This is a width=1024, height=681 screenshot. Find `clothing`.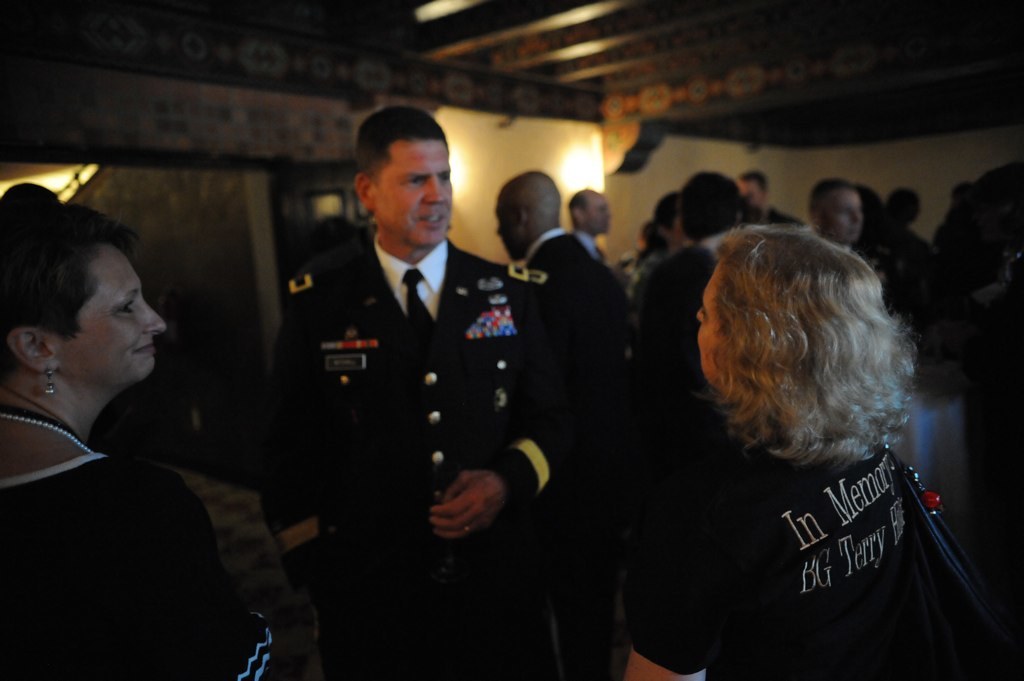
Bounding box: bbox=(518, 231, 622, 433).
